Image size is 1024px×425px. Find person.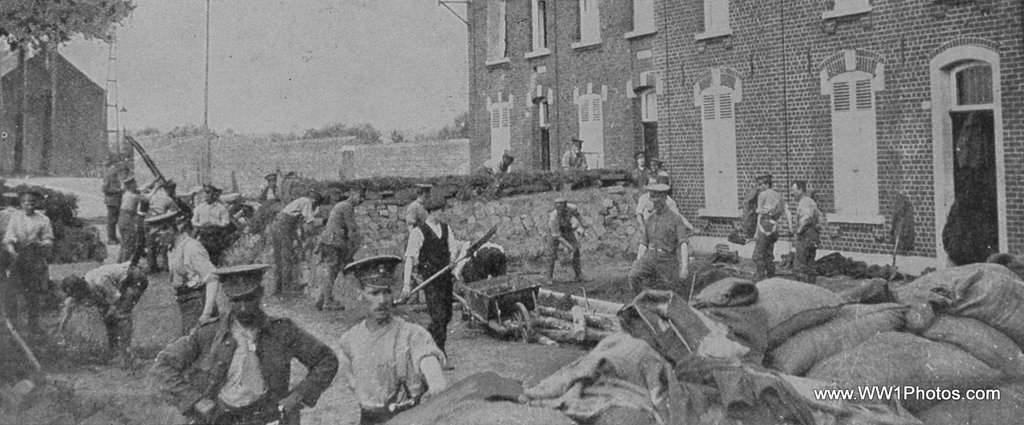
273, 190, 326, 295.
